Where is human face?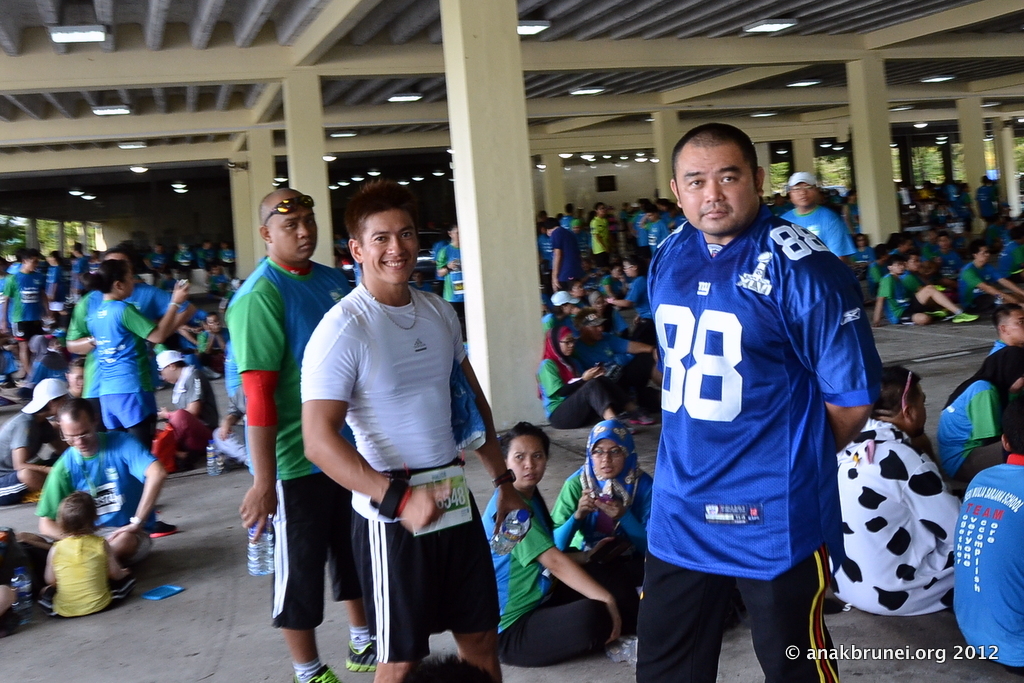
rect(678, 145, 760, 239).
